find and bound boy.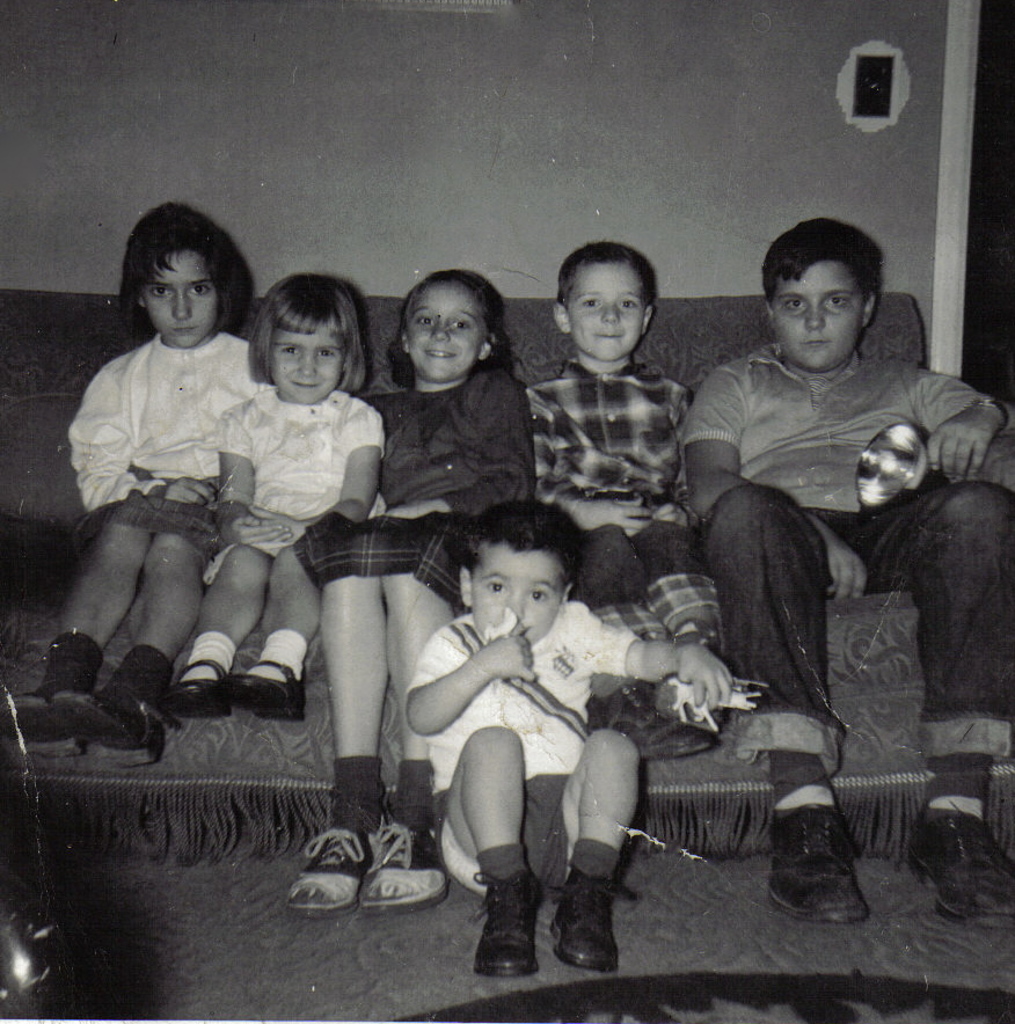
Bound: (408, 503, 736, 970).
